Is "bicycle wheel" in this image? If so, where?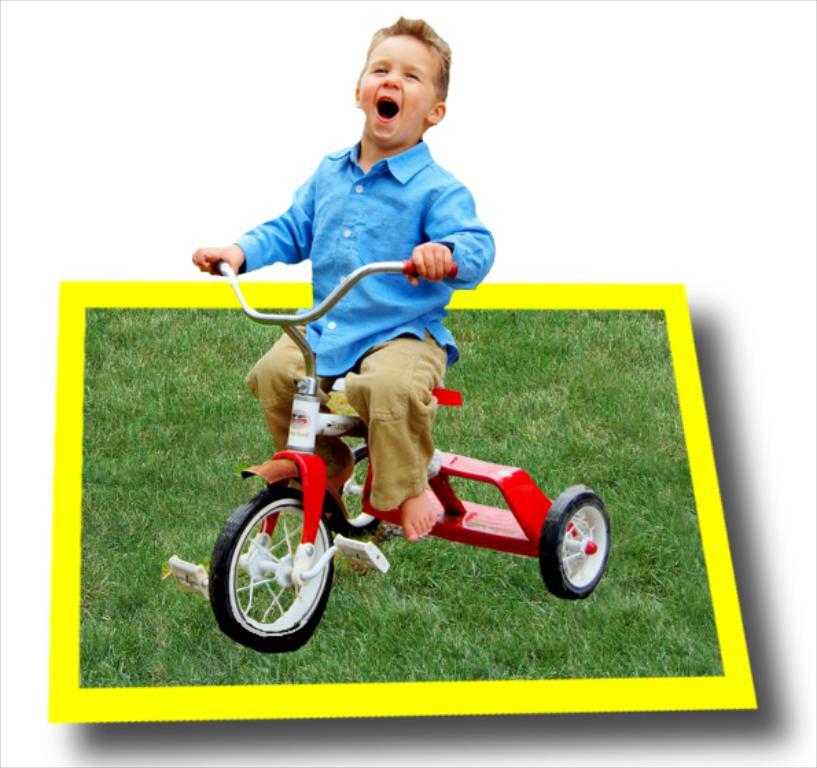
Yes, at <region>216, 479, 334, 655</region>.
